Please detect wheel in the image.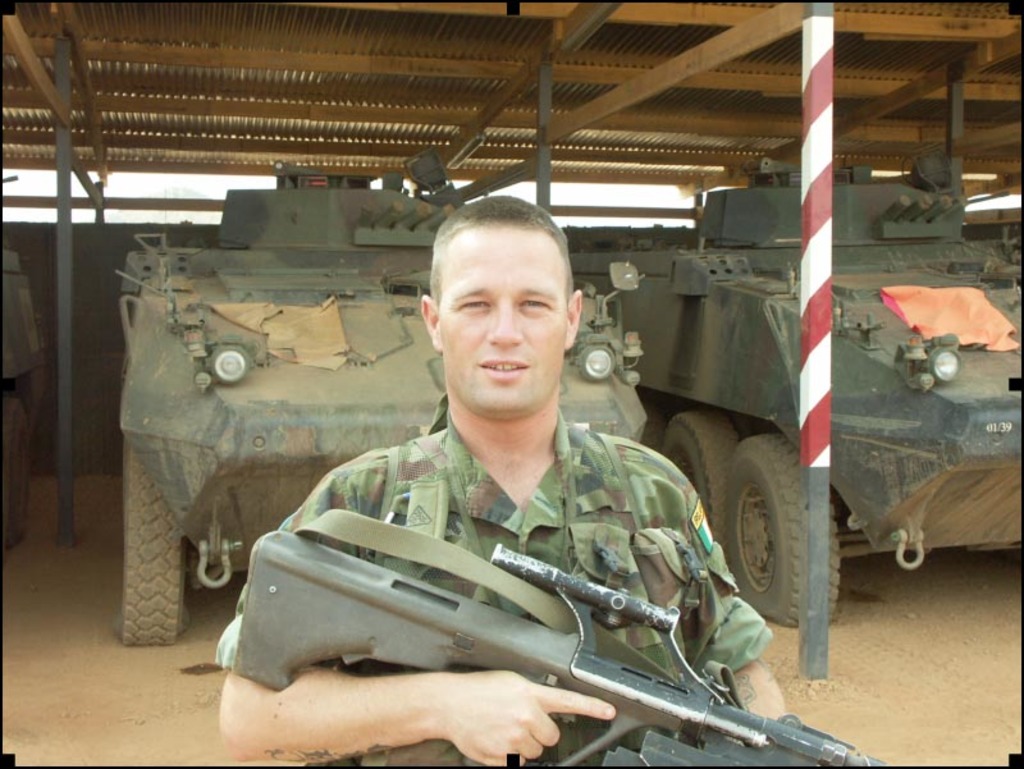
rect(0, 394, 29, 549).
